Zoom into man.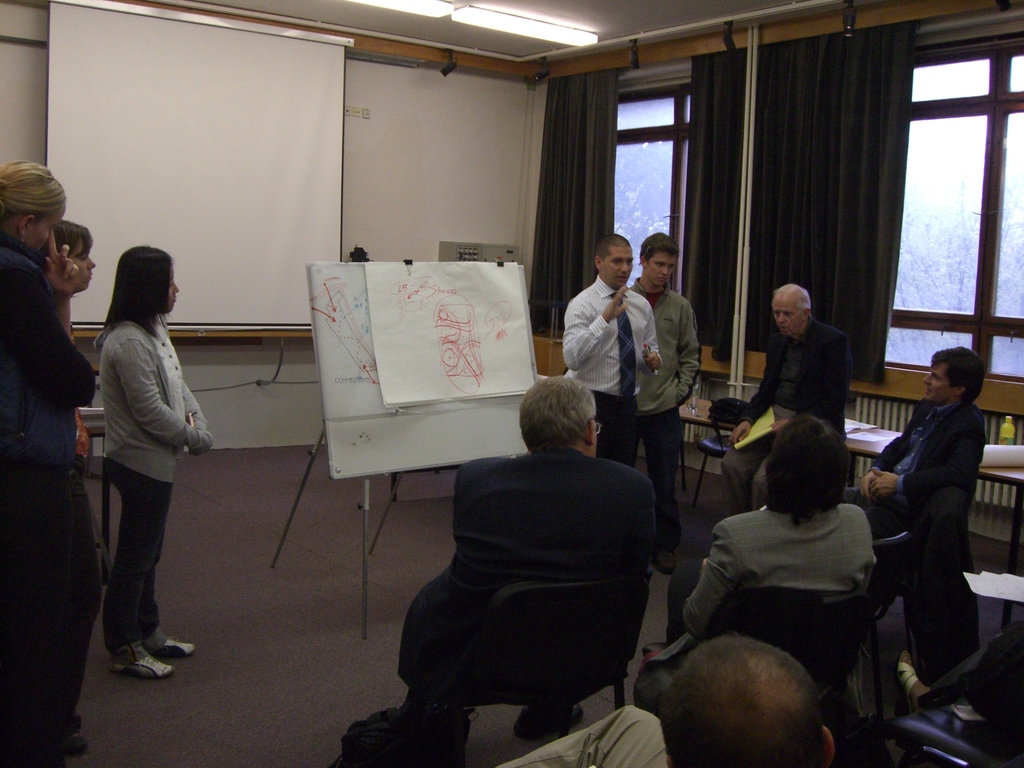
Zoom target: BBox(663, 407, 867, 641).
